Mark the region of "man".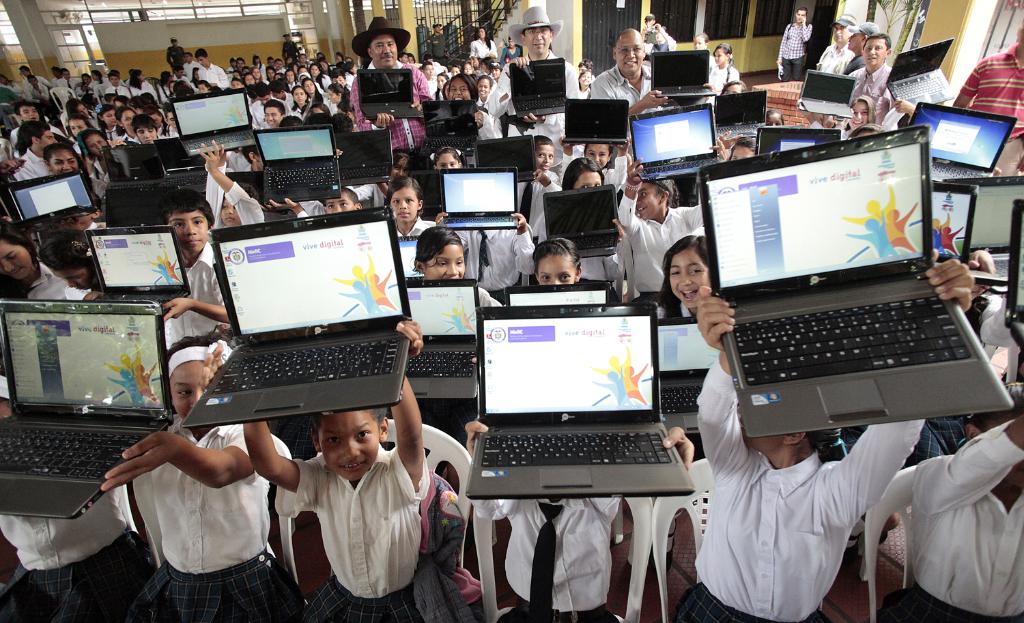
Region: (822, 35, 897, 130).
